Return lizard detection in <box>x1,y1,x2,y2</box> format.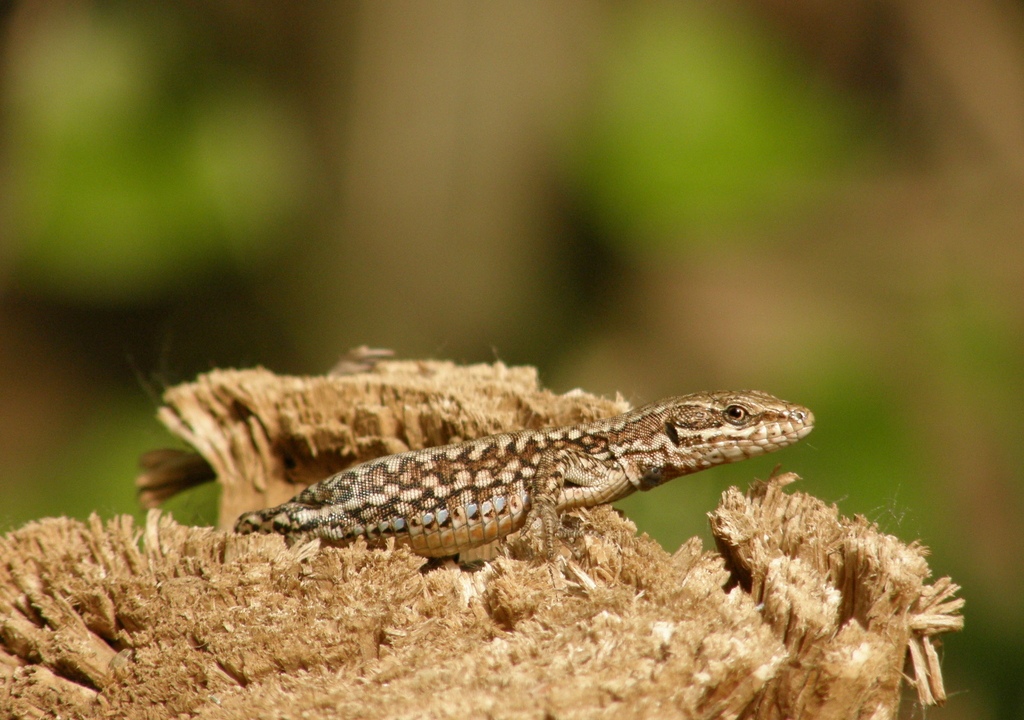
<box>201,376,837,591</box>.
